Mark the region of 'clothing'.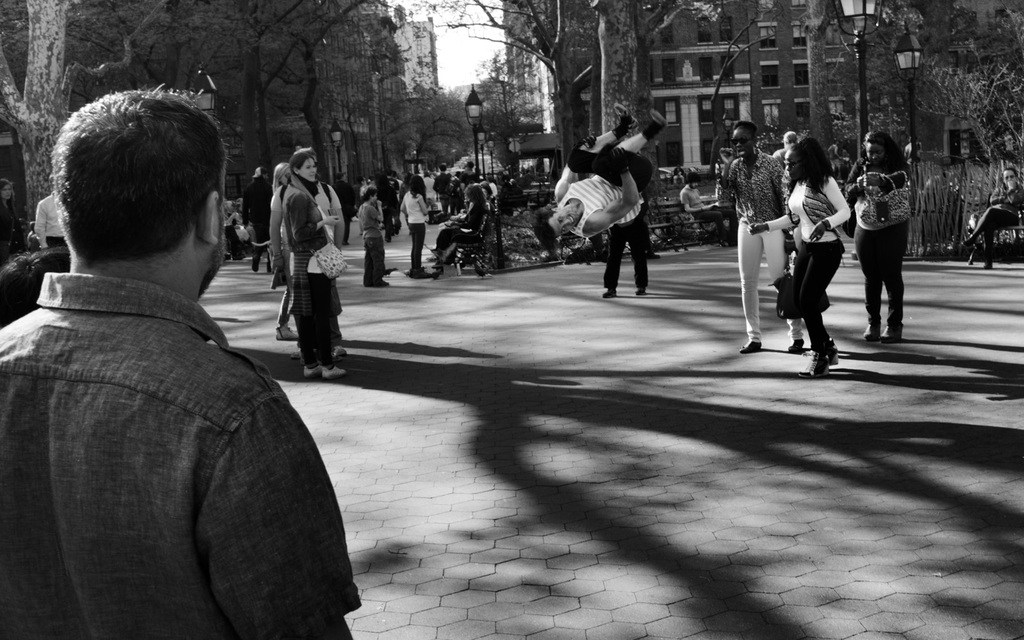
Region: bbox=(970, 179, 1023, 264).
